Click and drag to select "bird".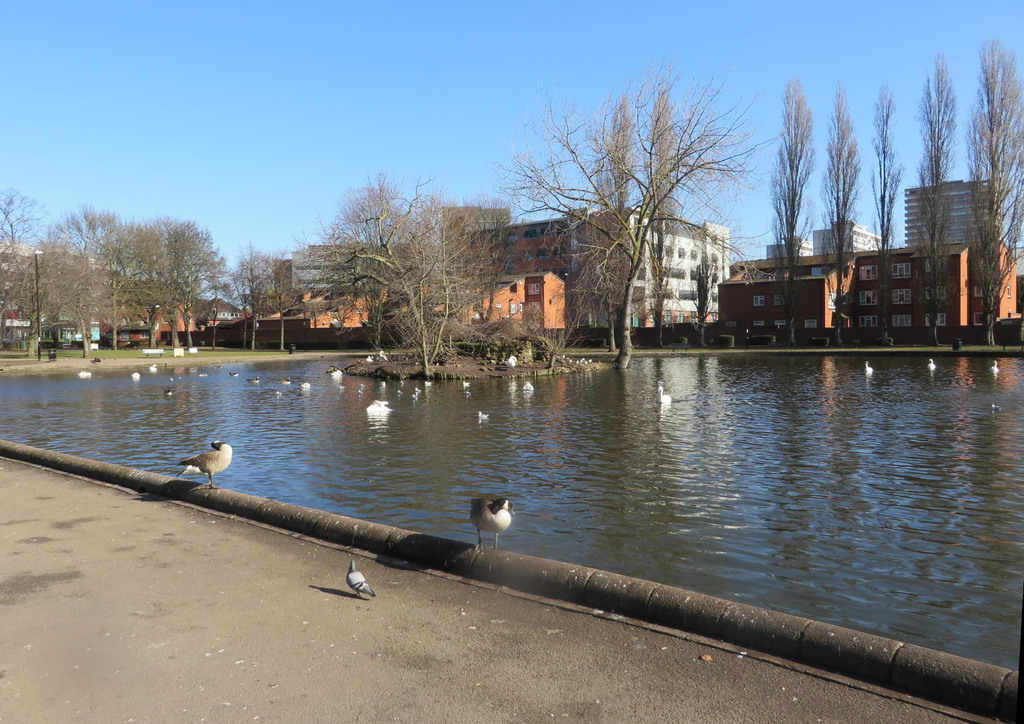
Selection: (168,438,236,495).
